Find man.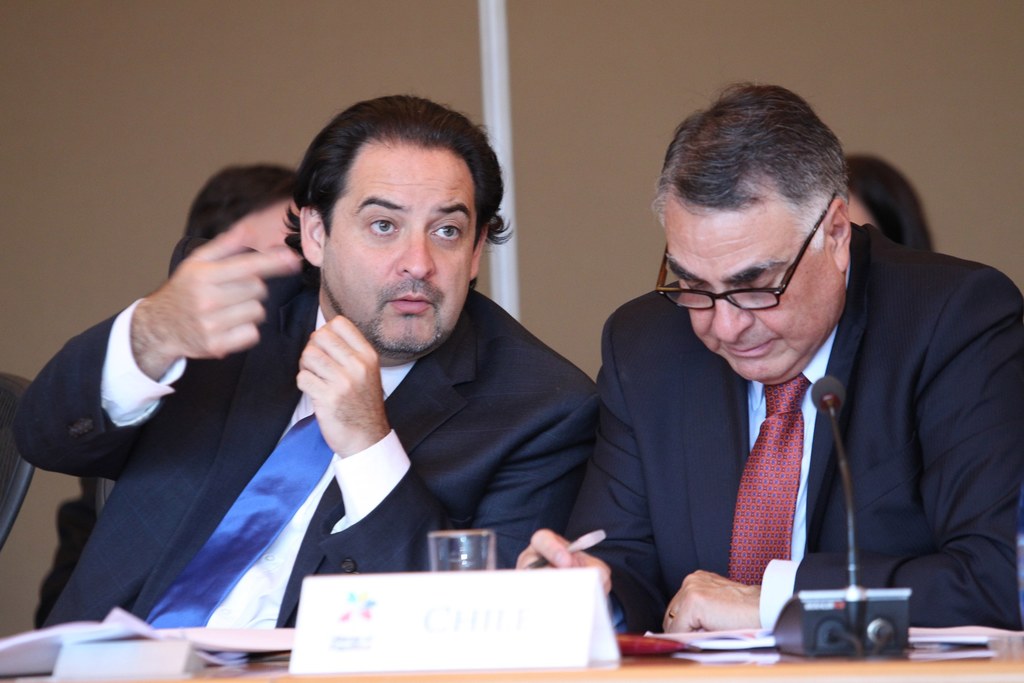
box=[549, 108, 1013, 651].
